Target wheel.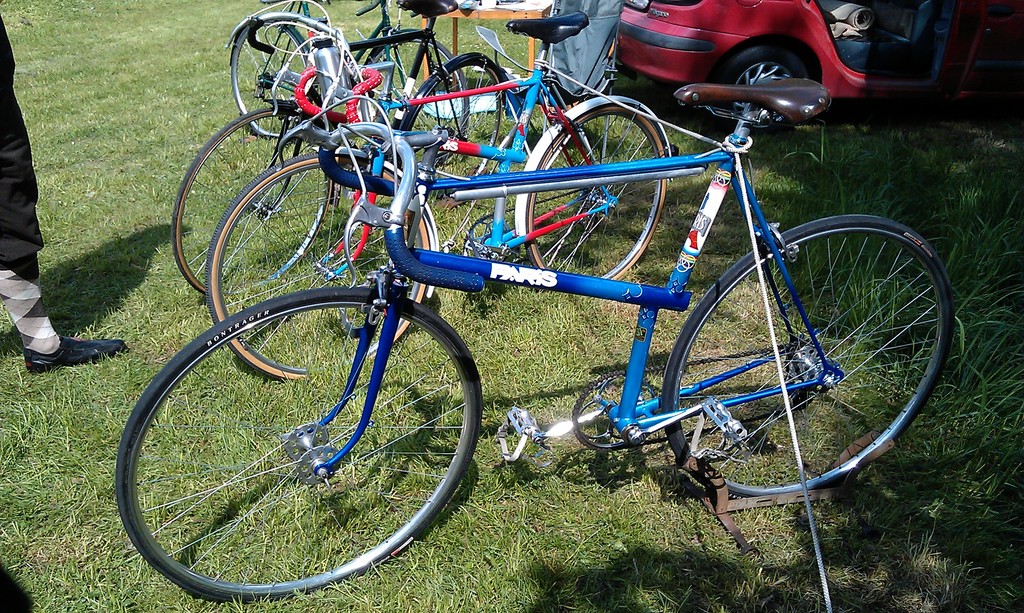
Target region: (516, 94, 675, 291).
